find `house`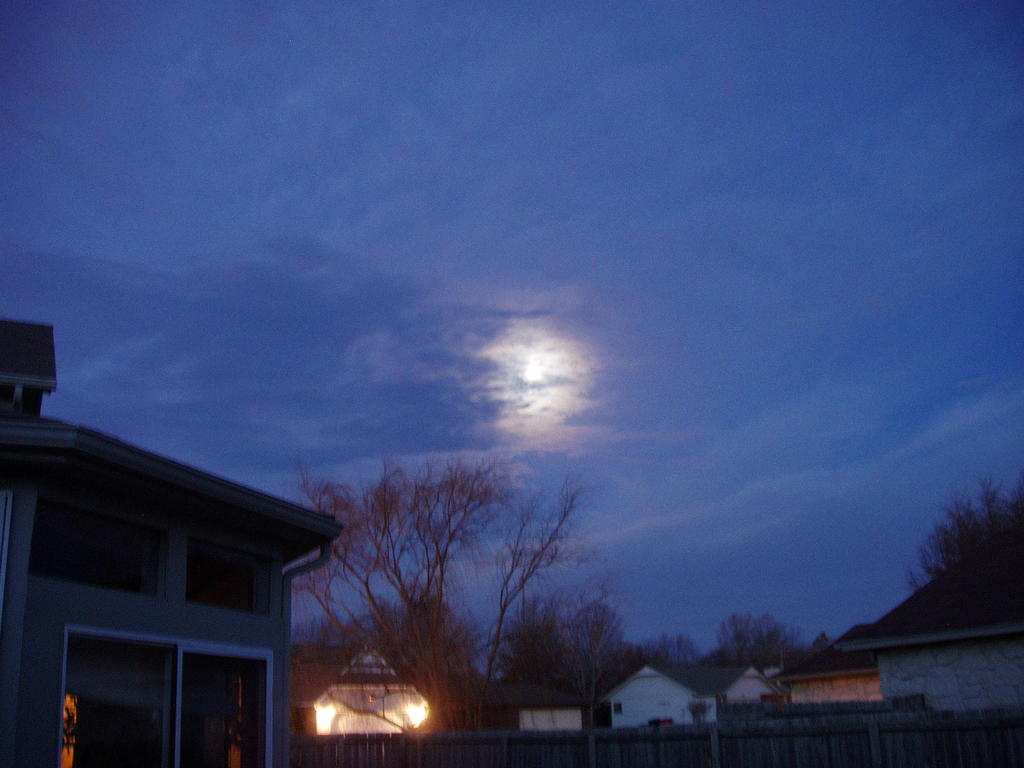
{"x1": 280, "y1": 657, "x2": 451, "y2": 741}
